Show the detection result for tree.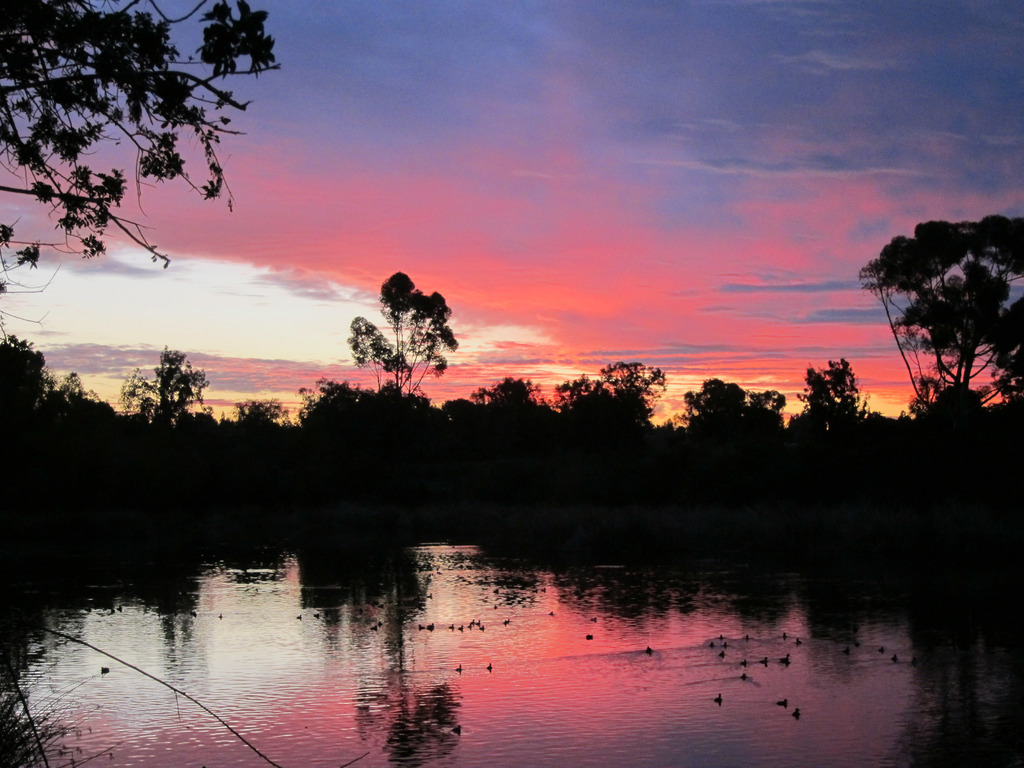
x1=435, y1=397, x2=476, y2=418.
